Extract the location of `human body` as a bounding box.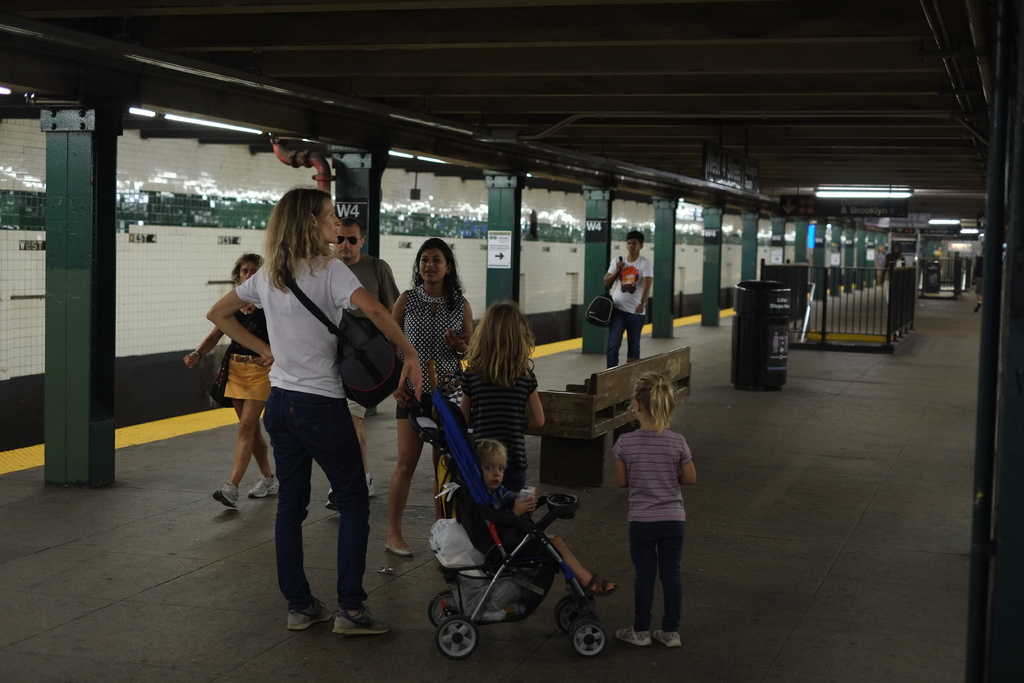
rect(390, 288, 477, 566).
